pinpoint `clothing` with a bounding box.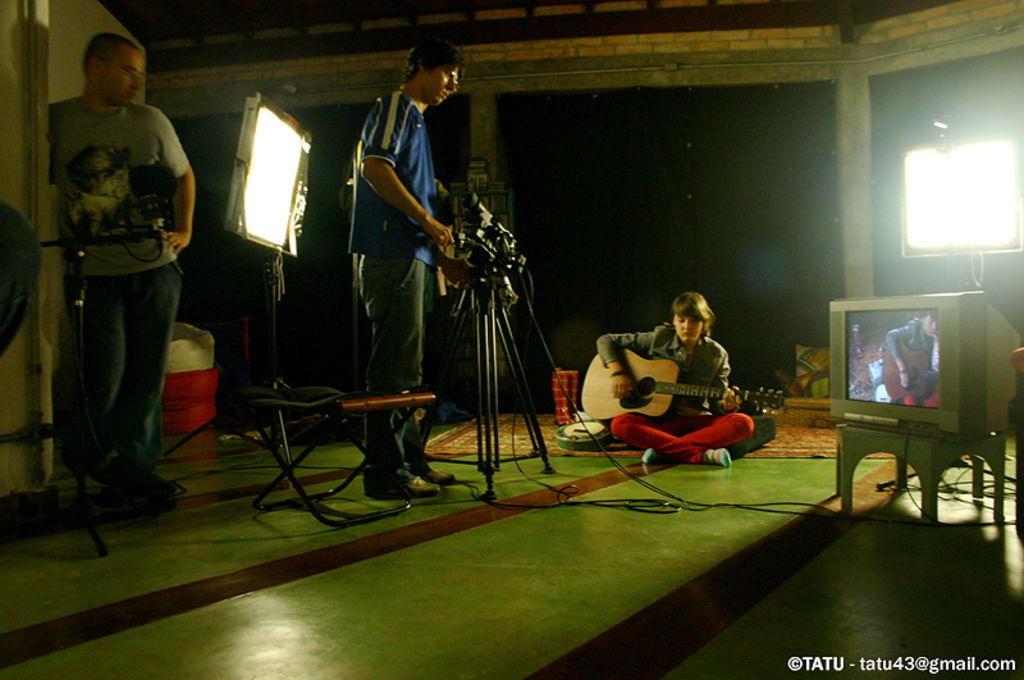
595 320 755 461.
